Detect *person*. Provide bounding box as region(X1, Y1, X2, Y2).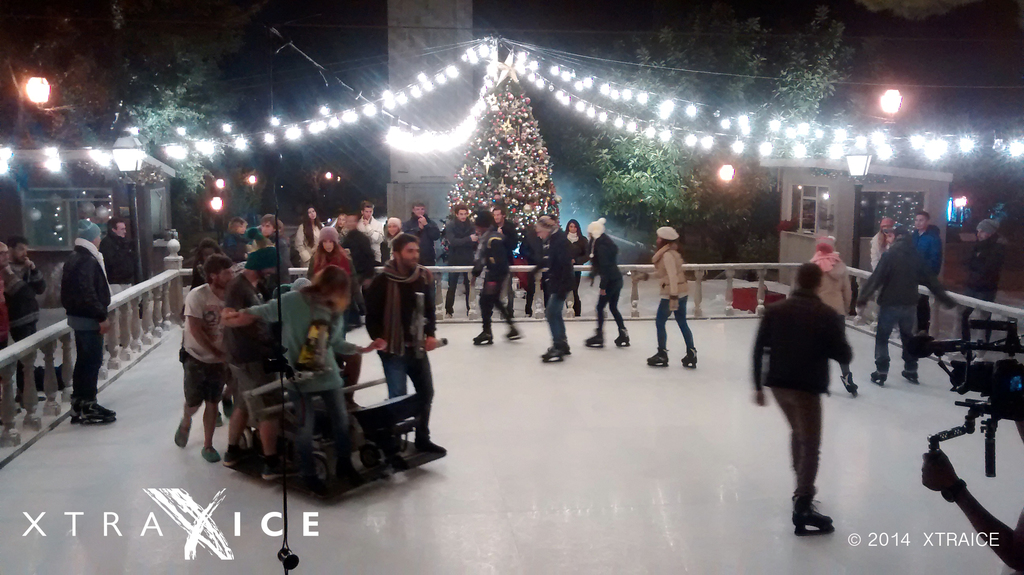
region(59, 220, 117, 423).
